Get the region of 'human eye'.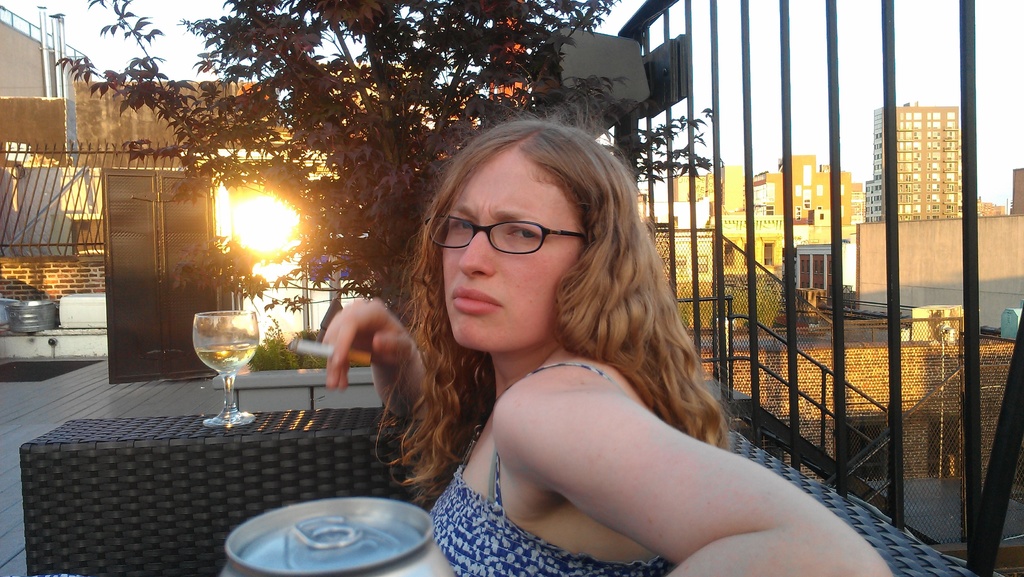
detection(502, 222, 547, 244).
